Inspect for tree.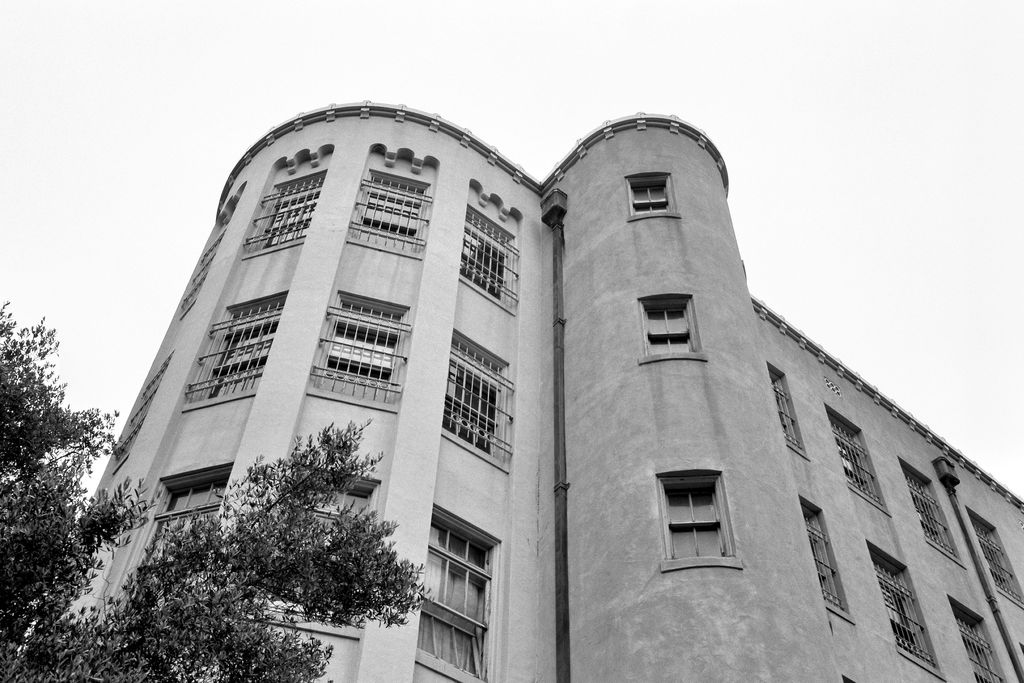
Inspection: bbox(0, 302, 417, 682).
